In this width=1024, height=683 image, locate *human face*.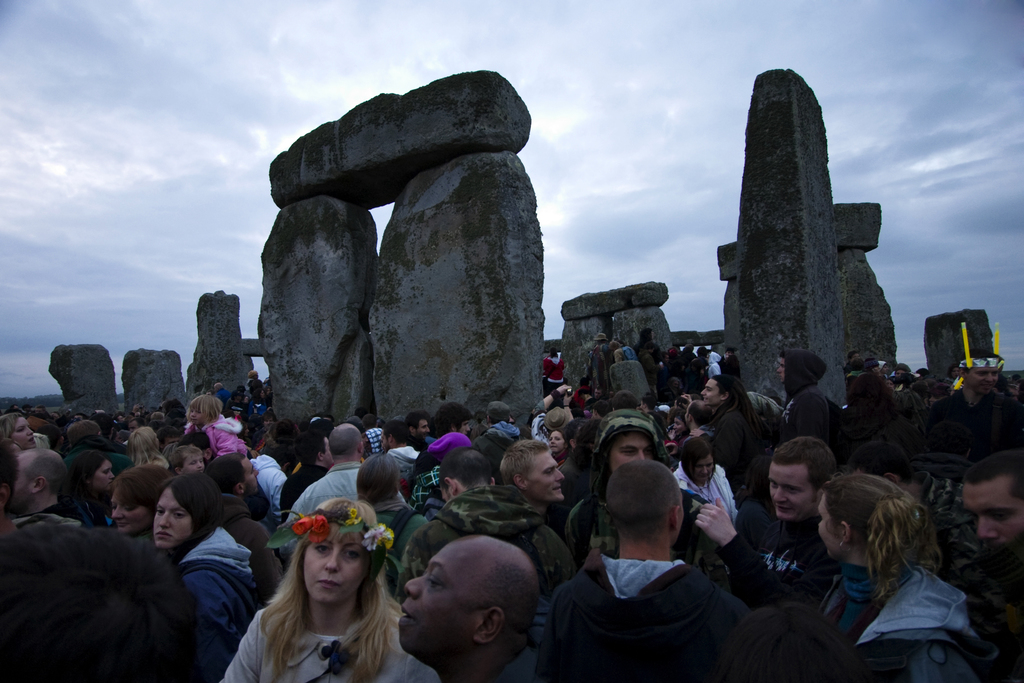
Bounding box: detection(526, 446, 564, 504).
